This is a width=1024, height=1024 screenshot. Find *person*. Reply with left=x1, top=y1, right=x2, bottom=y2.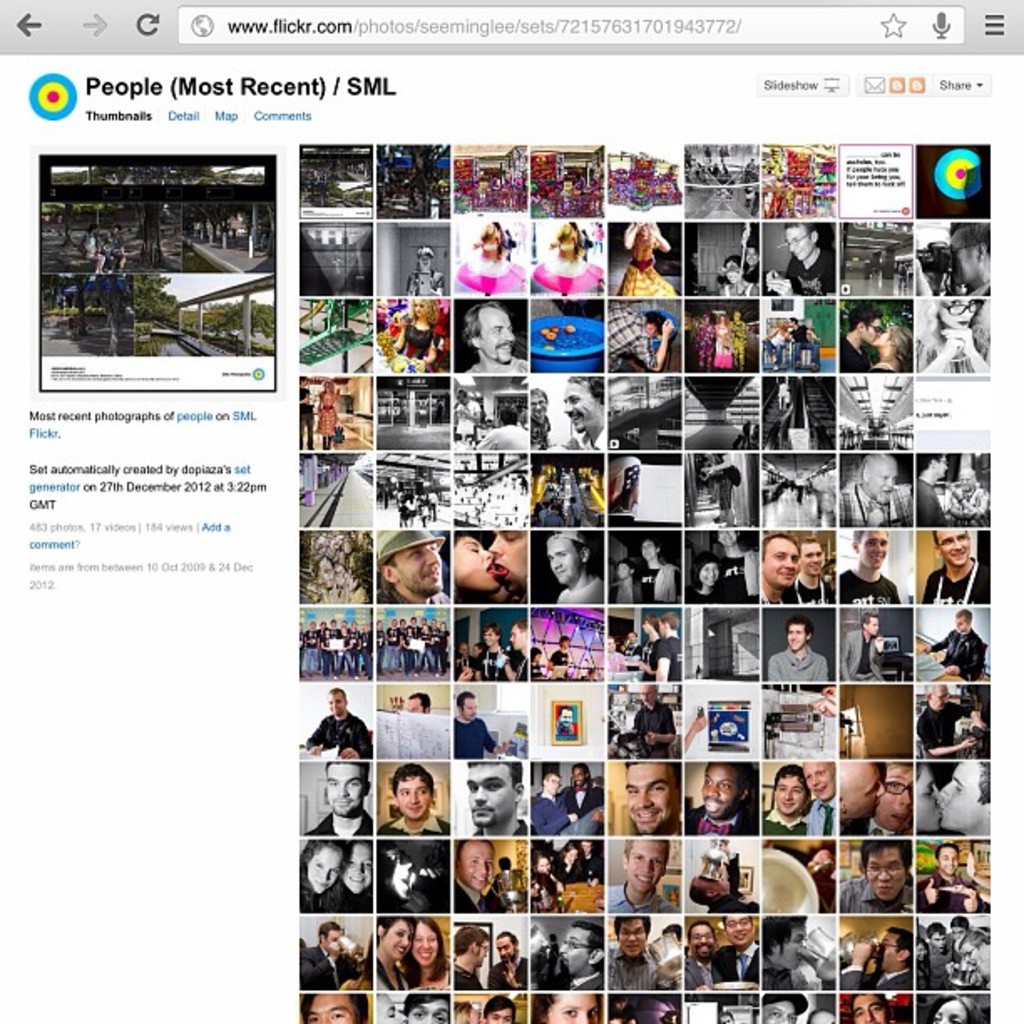
left=765, top=917, right=813, bottom=987.
